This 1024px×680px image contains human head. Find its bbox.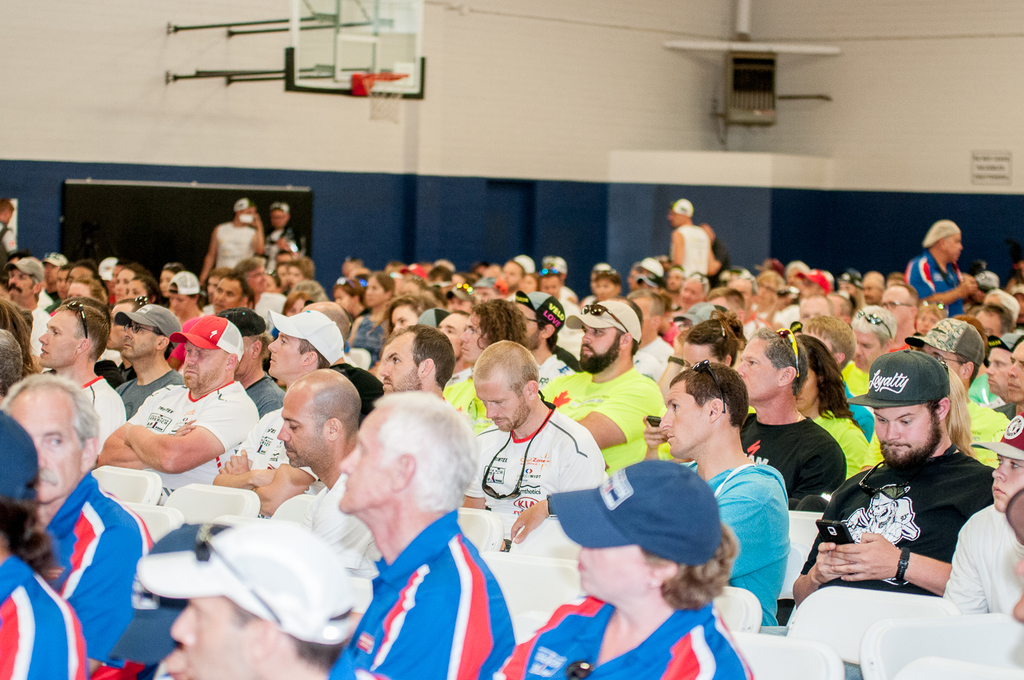
bbox=(584, 261, 614, 285).
